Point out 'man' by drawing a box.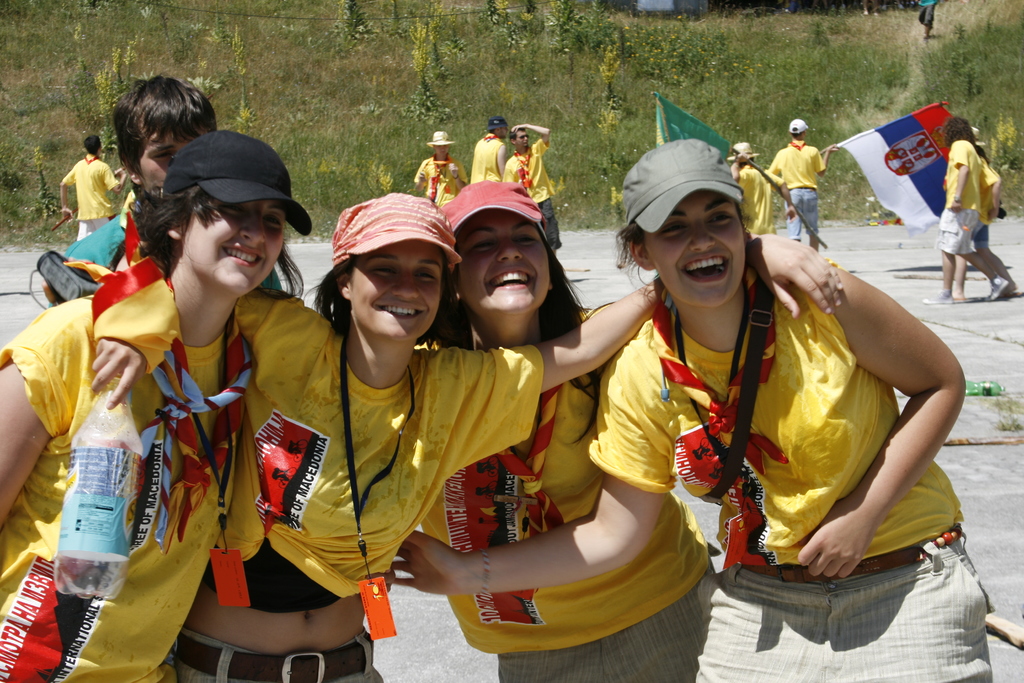
l=501, t=123, r=563, b=257.
